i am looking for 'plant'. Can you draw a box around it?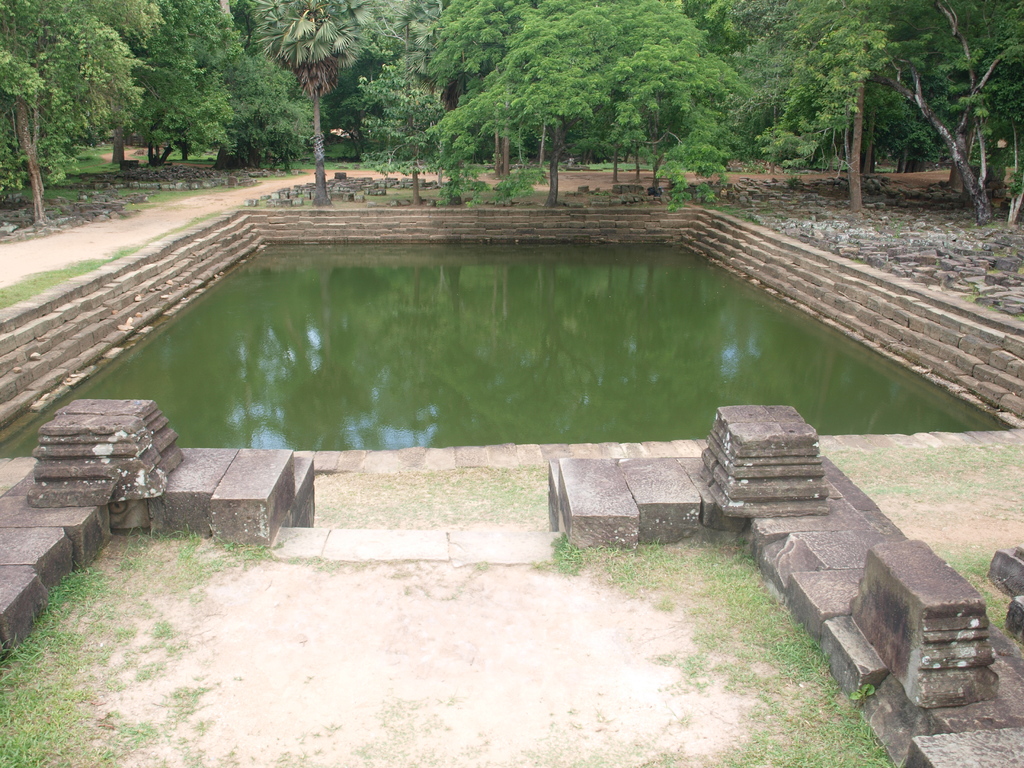
Sure, the bounding box is (292, 730, 305, 746).
